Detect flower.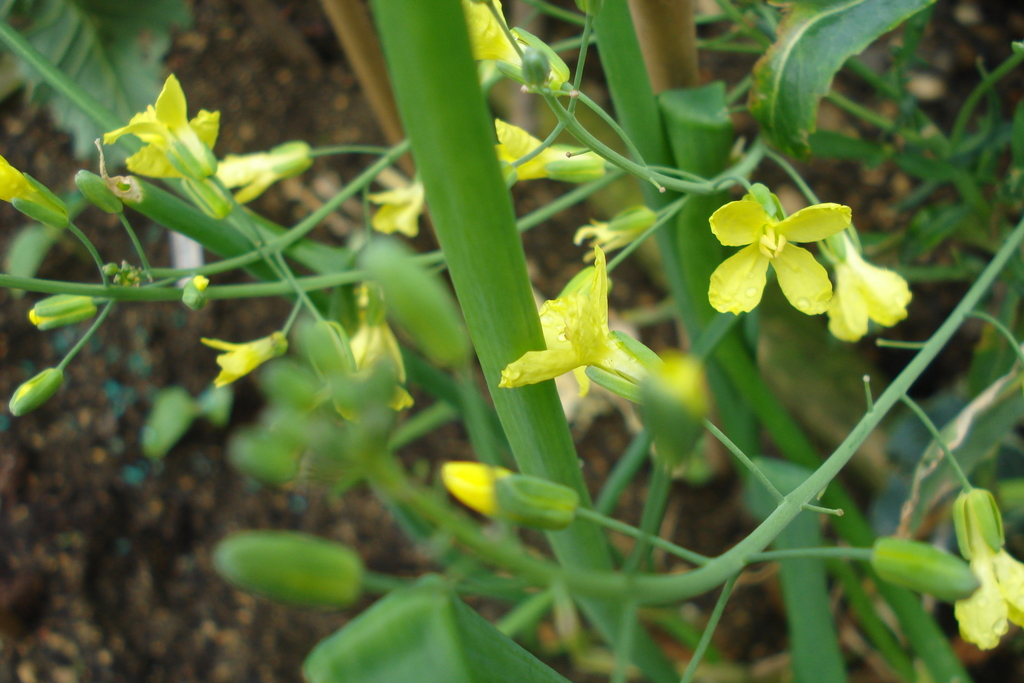
Detected at locate(367, 178, 420, 235).
